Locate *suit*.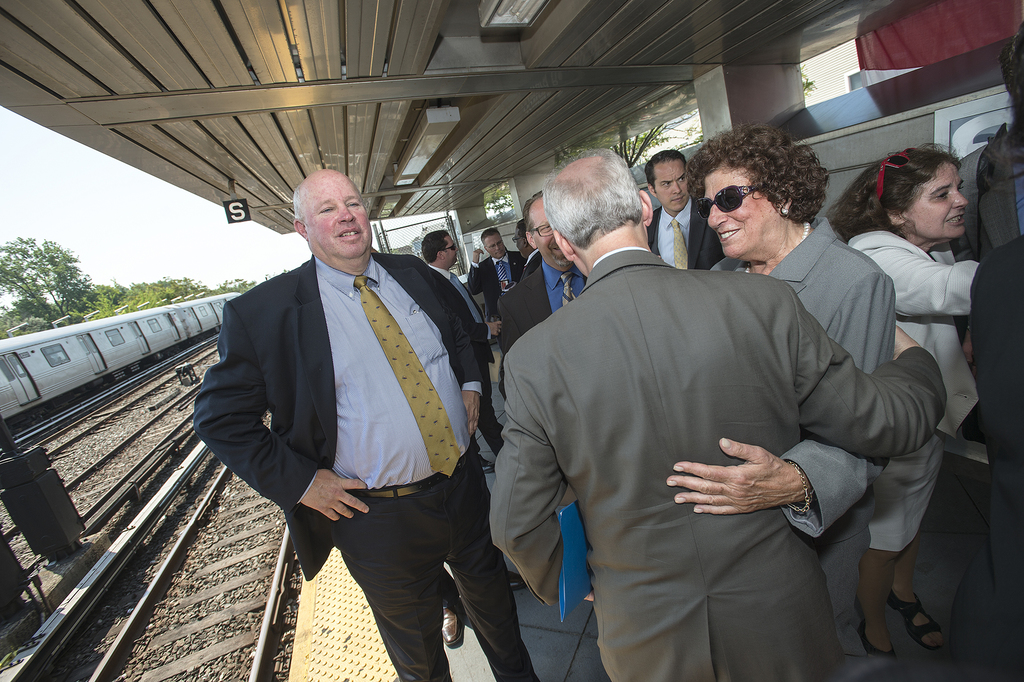
Bounding box: (436,268,497,459).
